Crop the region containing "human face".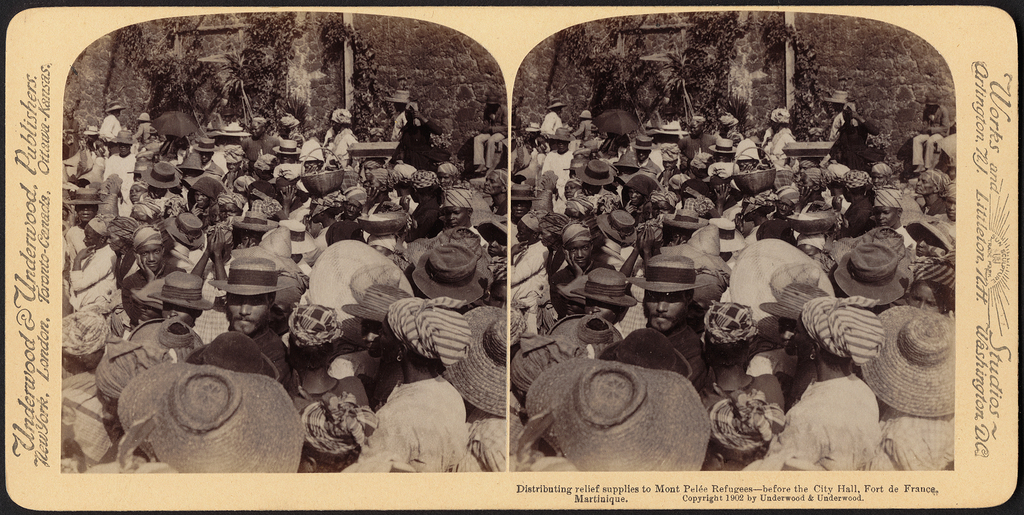
Crop region: 876 205 899 224.
